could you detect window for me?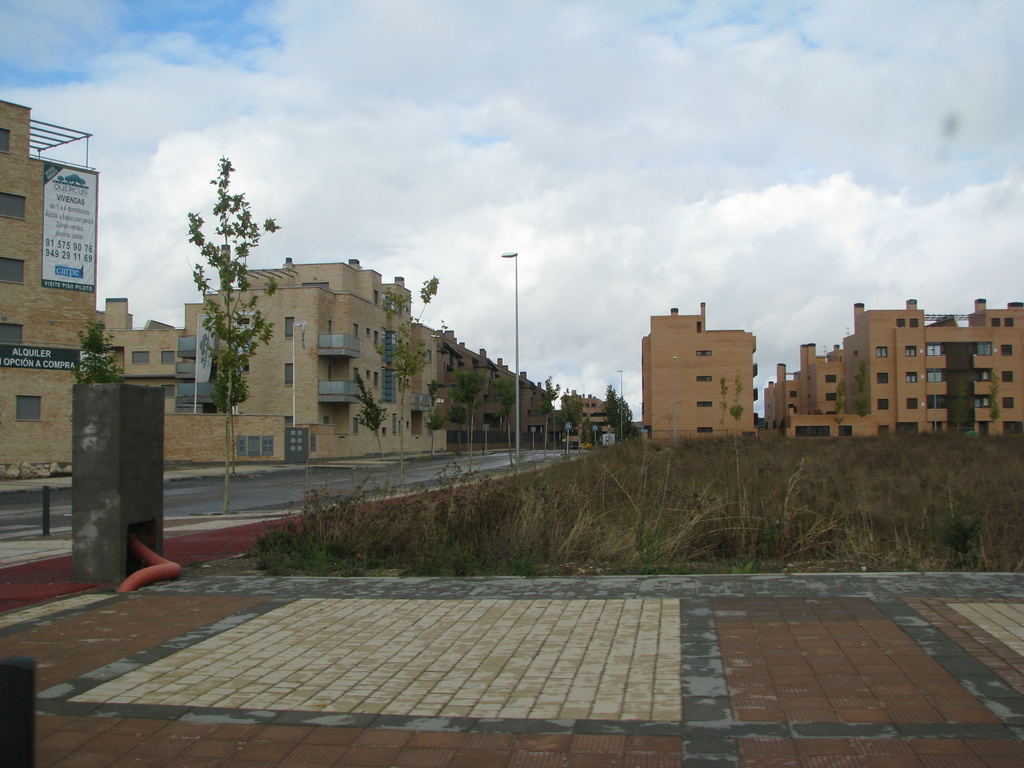
Detection result: bbox(1001, 422, 1021, 436).
